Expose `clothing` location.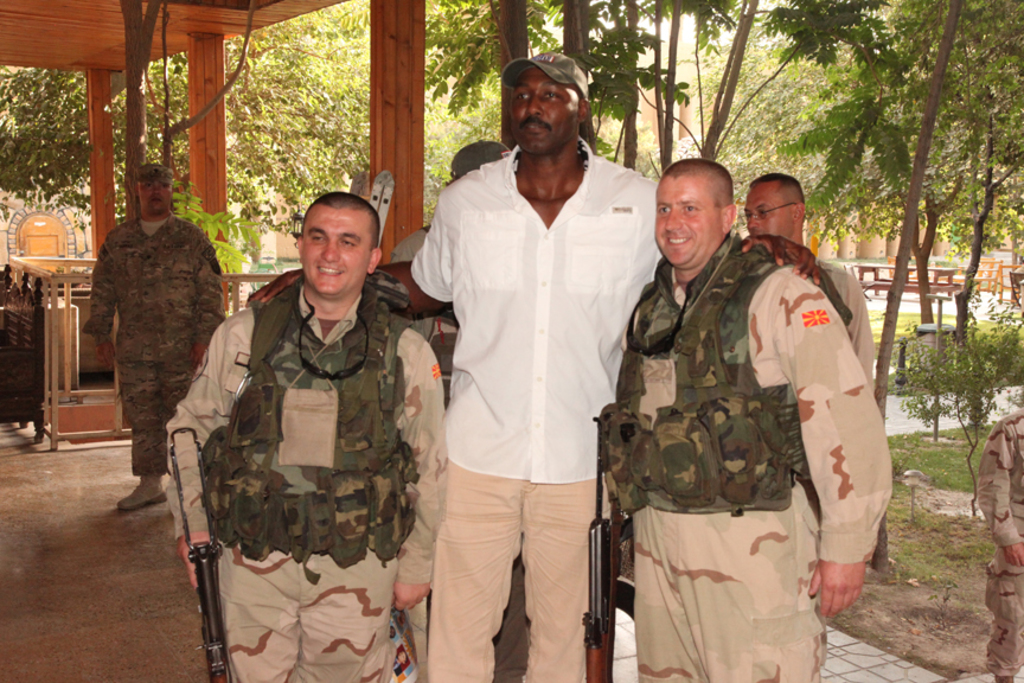
Exposed at 591/231/896/682.
